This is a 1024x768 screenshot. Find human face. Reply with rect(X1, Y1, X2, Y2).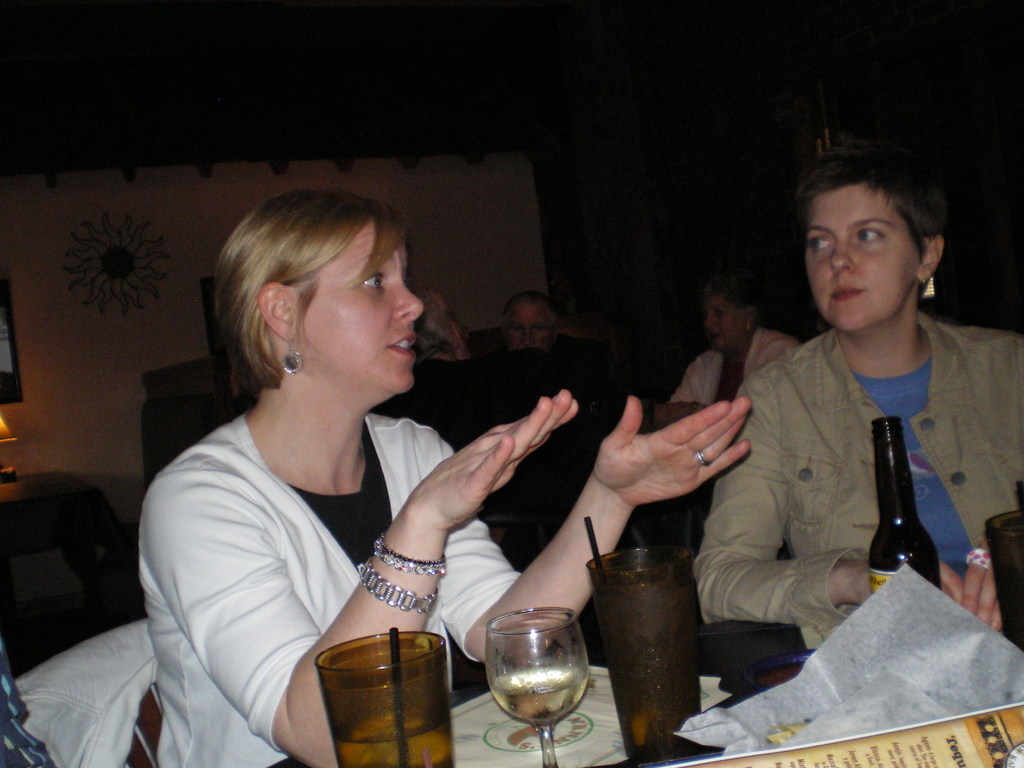
rect(804, 185, 912, 329).
